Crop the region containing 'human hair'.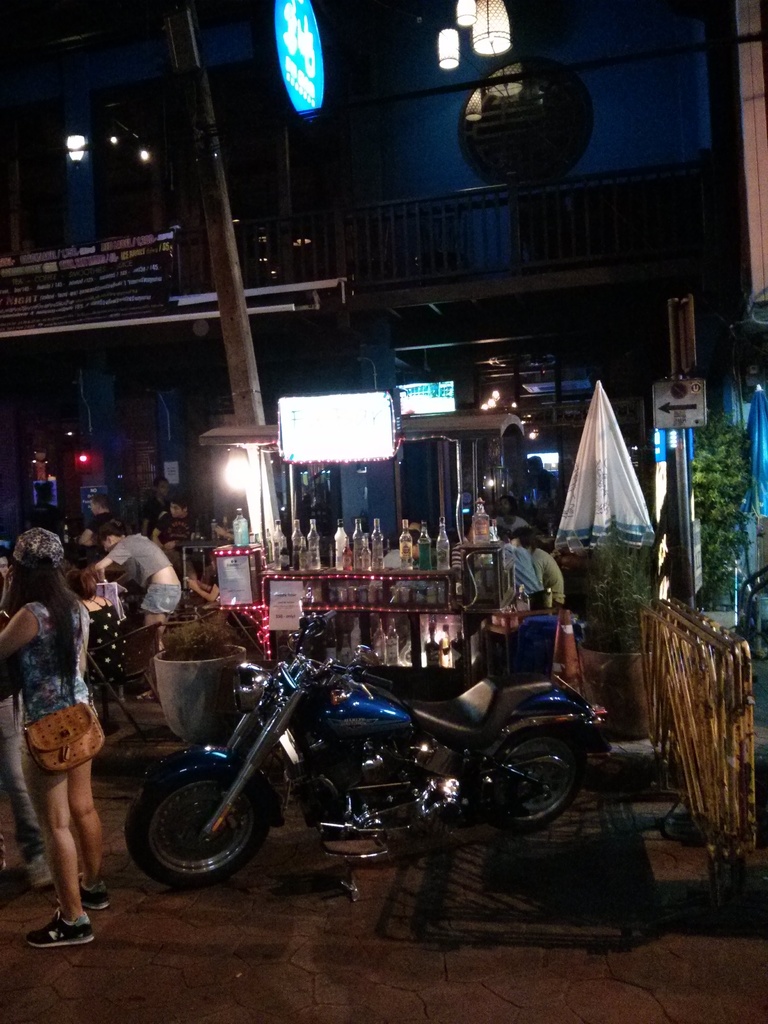
Crop region: region(500, 494, 518, 513).
